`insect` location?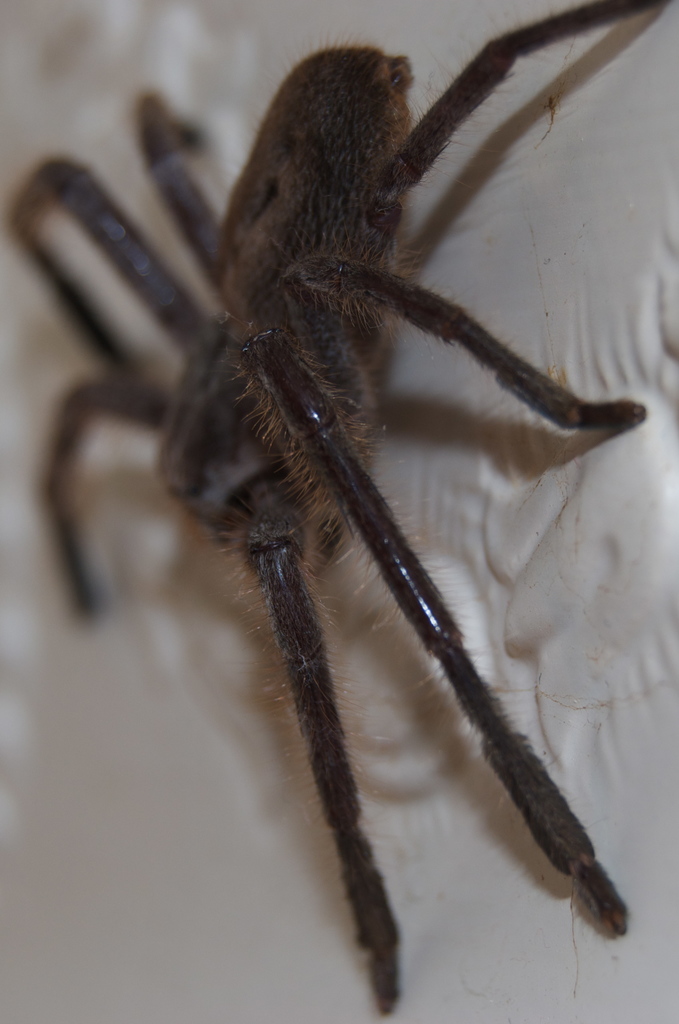
(0,0,678,1019)
